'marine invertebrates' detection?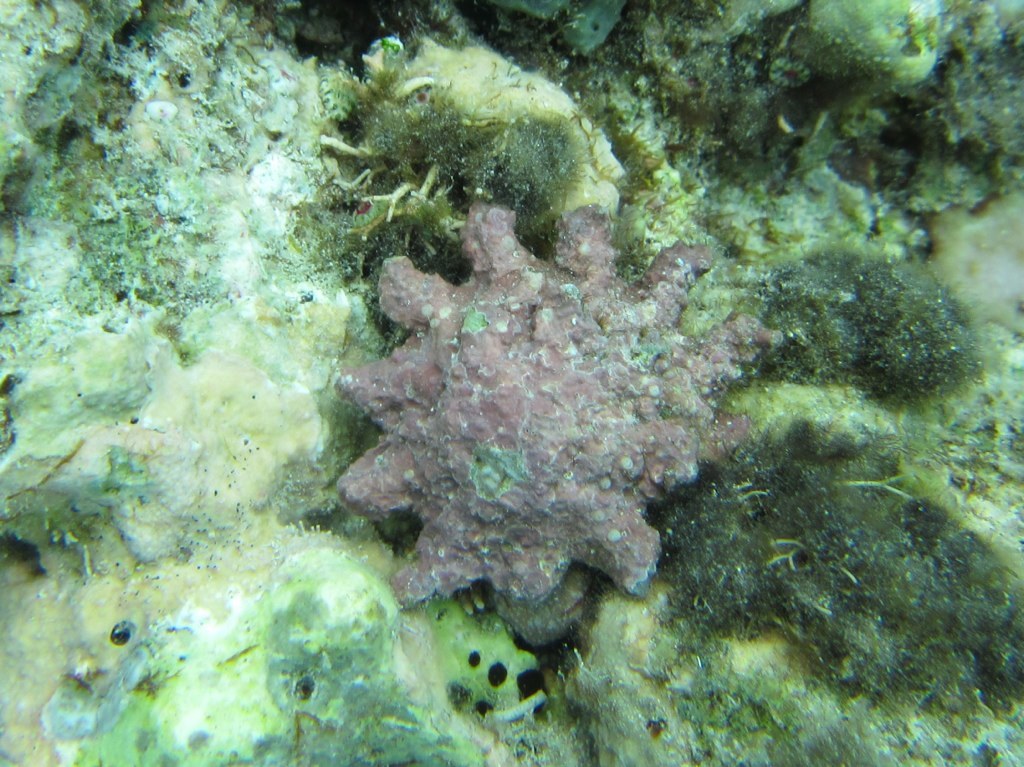
locate(266, 12, 601, 309)
